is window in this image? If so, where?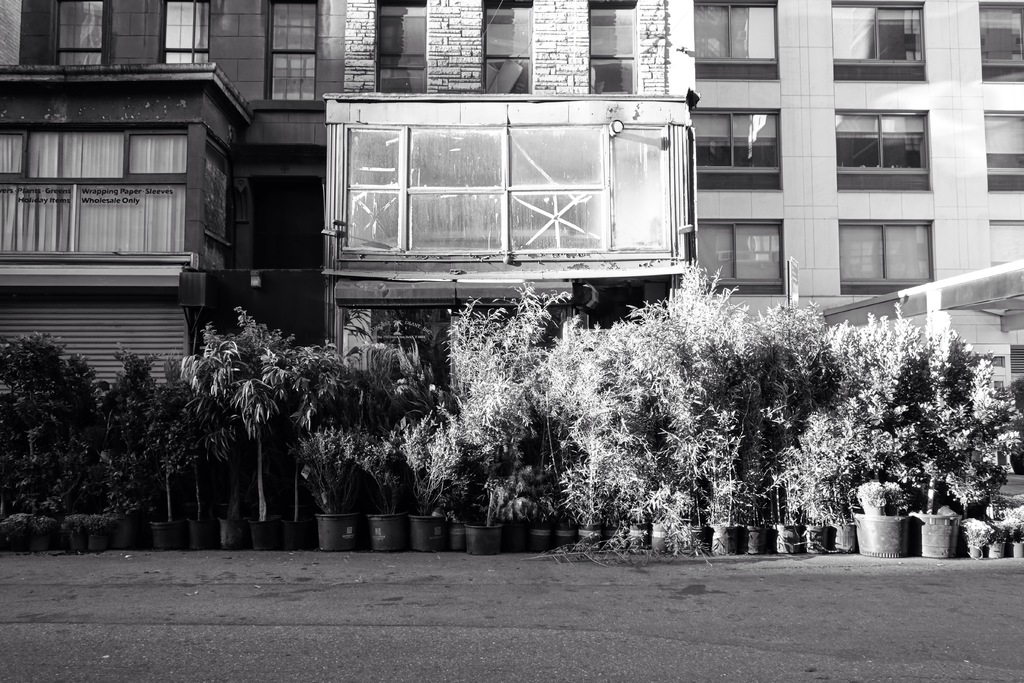
Yes, at locate(836, 110, 930, 191).
